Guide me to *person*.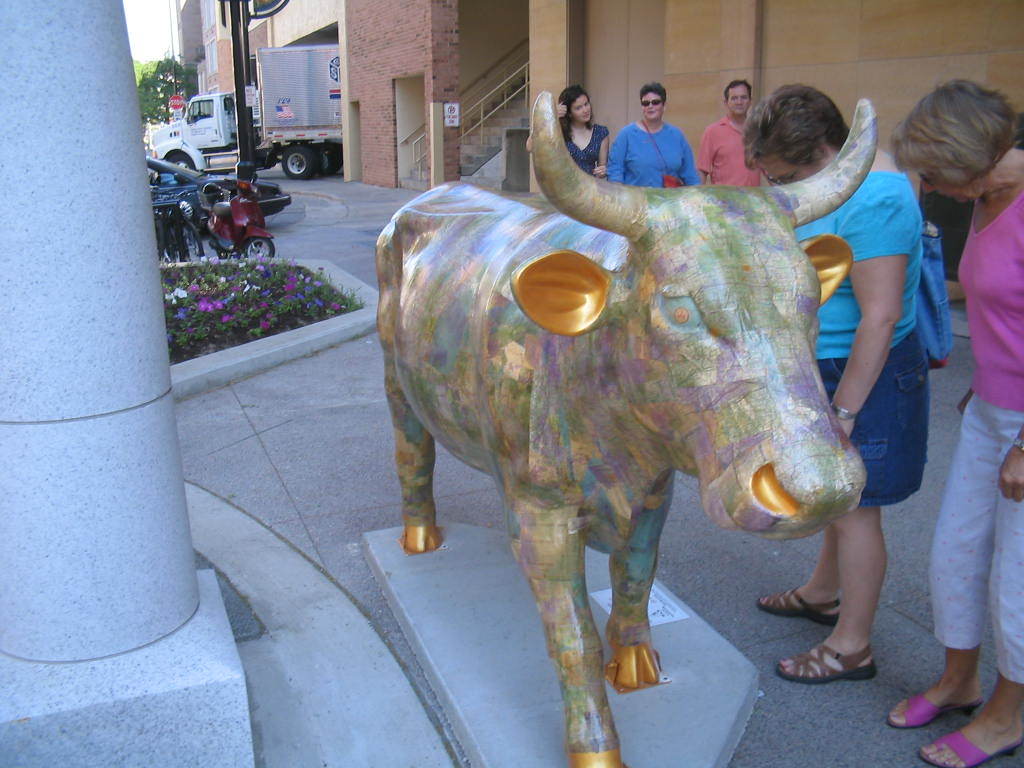
Guidance: left=617, top=87, right=701, bottom=183.
